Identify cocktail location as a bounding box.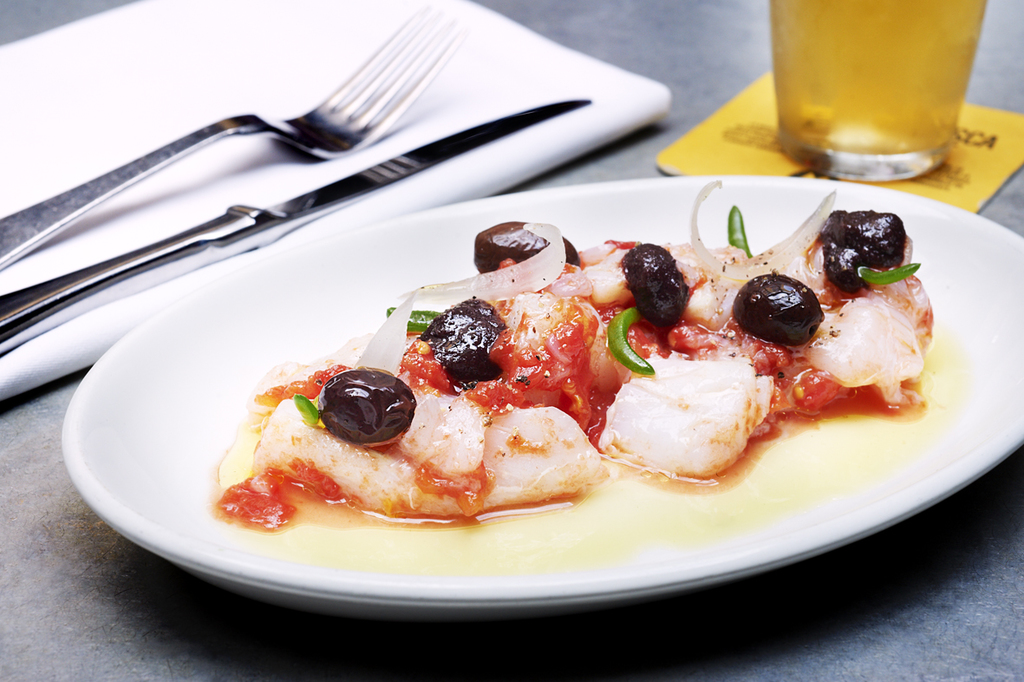
pyautogui.locateOnScreen(775, 0, 989, 176).
